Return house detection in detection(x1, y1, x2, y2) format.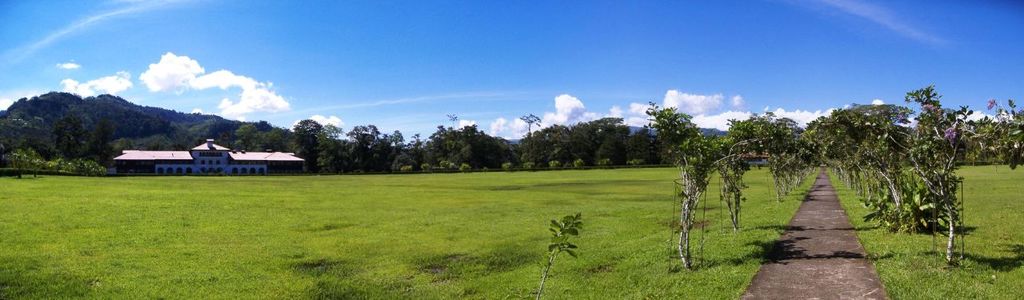
detection(736, 145, 777, 167).
